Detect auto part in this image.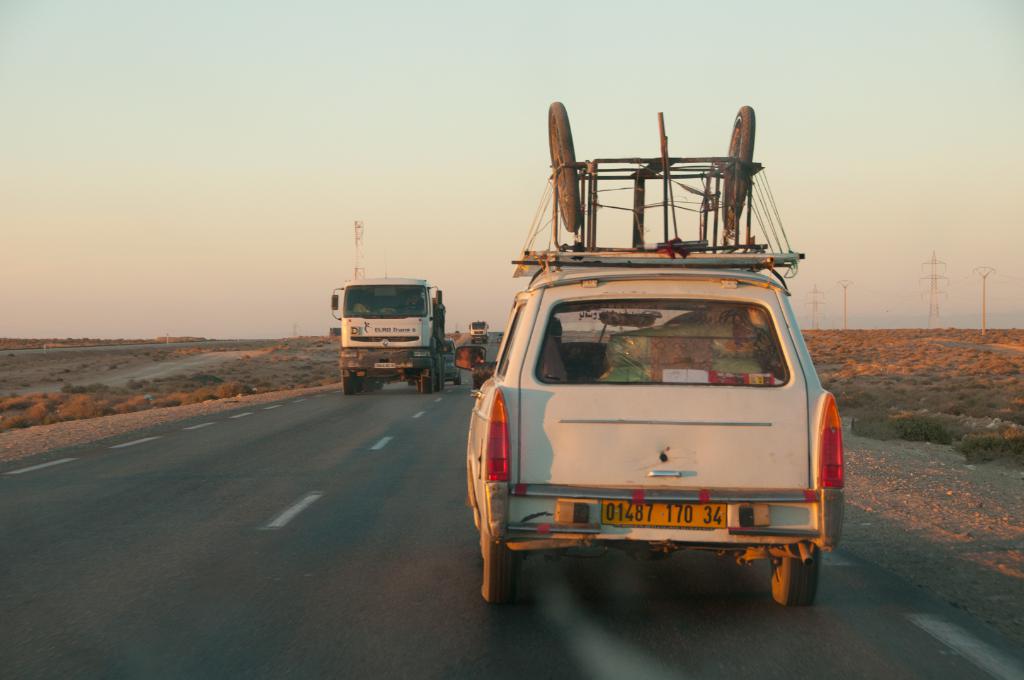
Detection: bbox=(601, 495, 747, 537).
